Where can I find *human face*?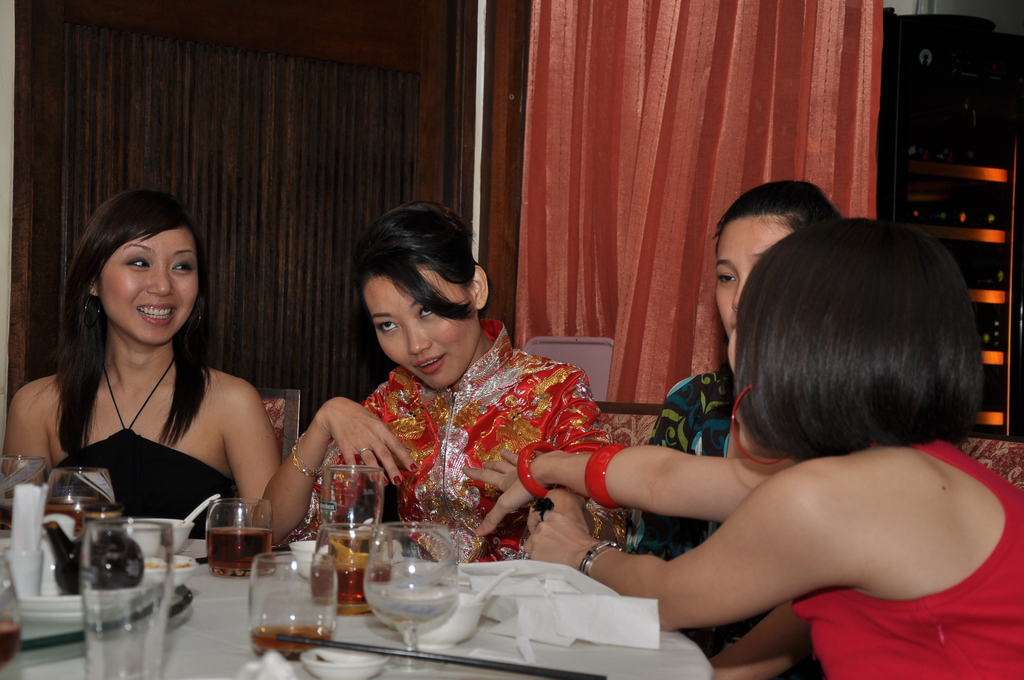
You can find it at crop(358, 273, 481, 385).
